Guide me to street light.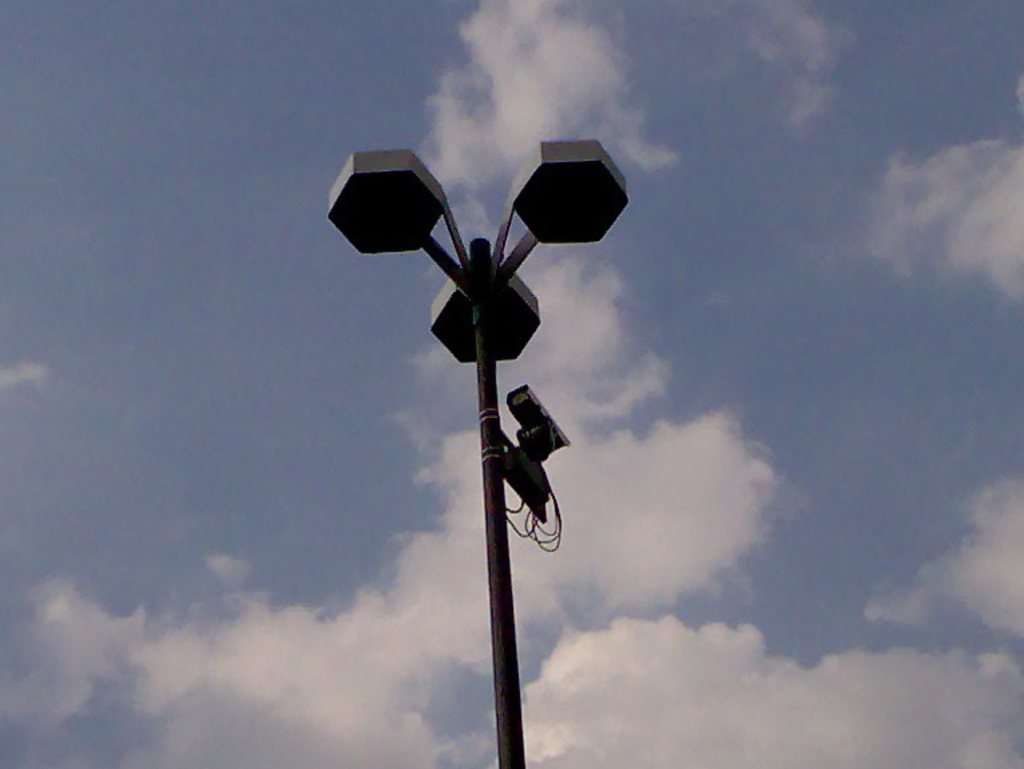
Guidance: select_region(320, 153, 635, 760).
